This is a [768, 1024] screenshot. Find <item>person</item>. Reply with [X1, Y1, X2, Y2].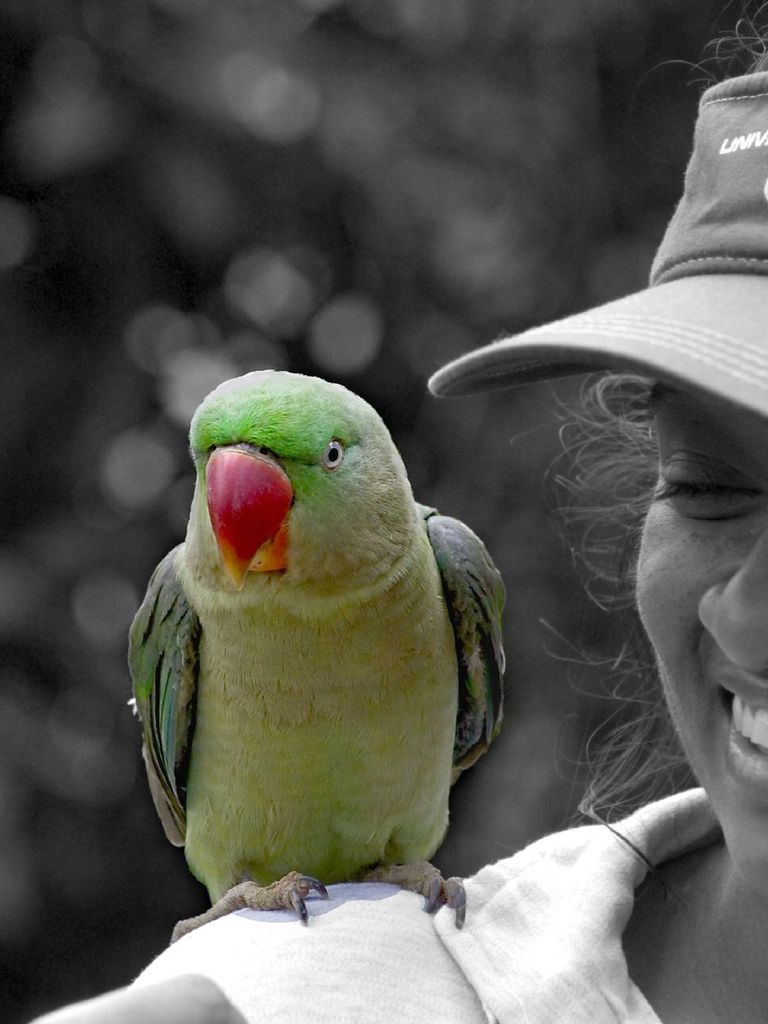
[0, 4, 767, 1023].
